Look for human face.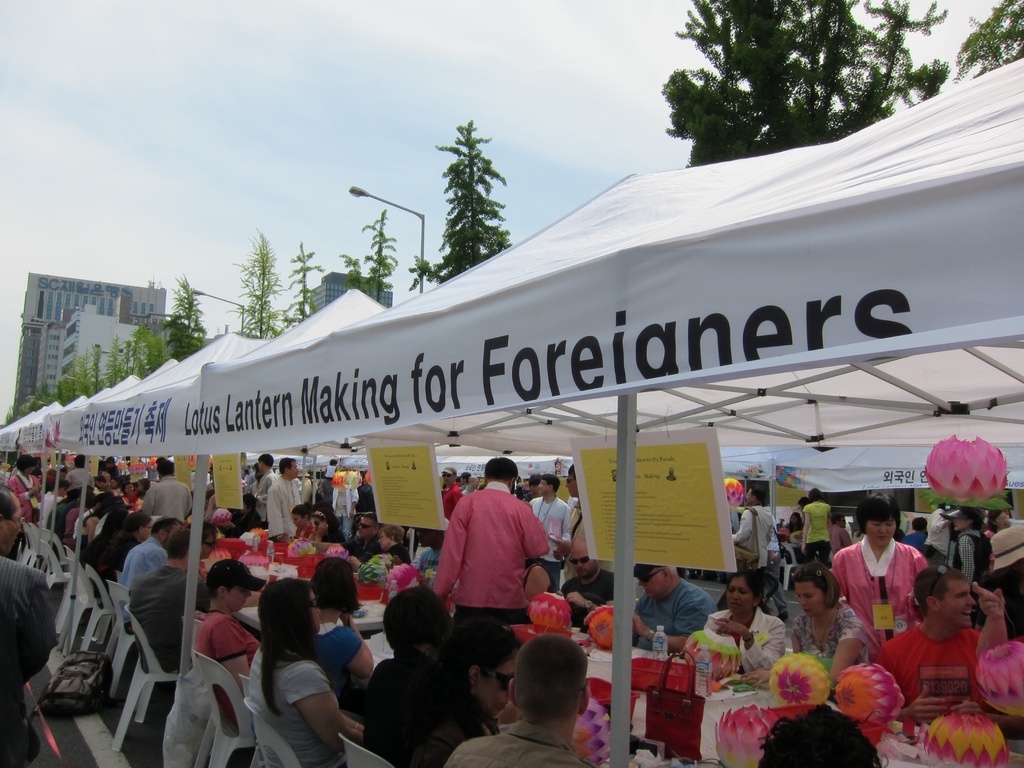
Found: x1=865, y1=509, x2=895, y2=543.
